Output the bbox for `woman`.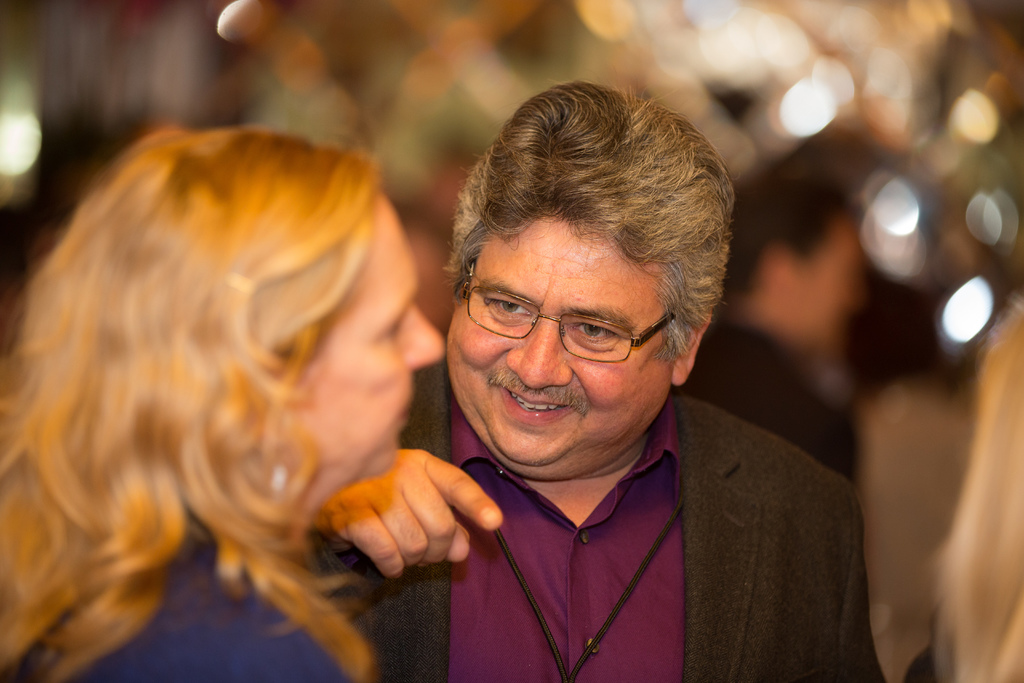
0 90 478 675.
